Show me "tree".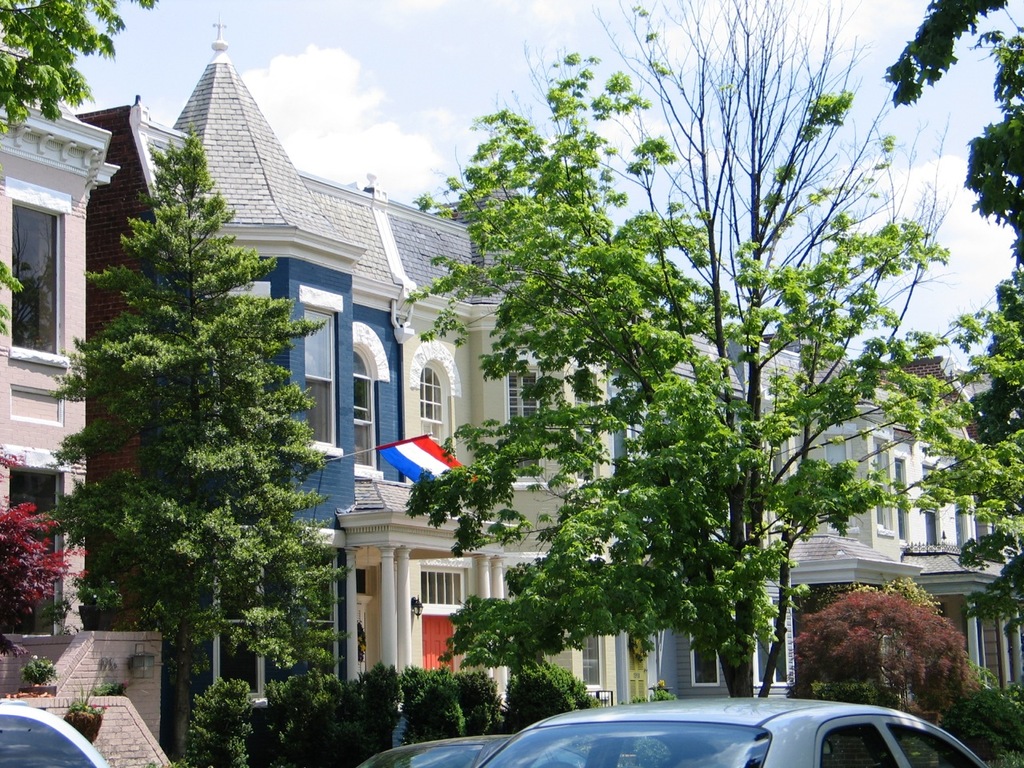
"tree" is here: <region>401, 10, 1023, 704</region>.
